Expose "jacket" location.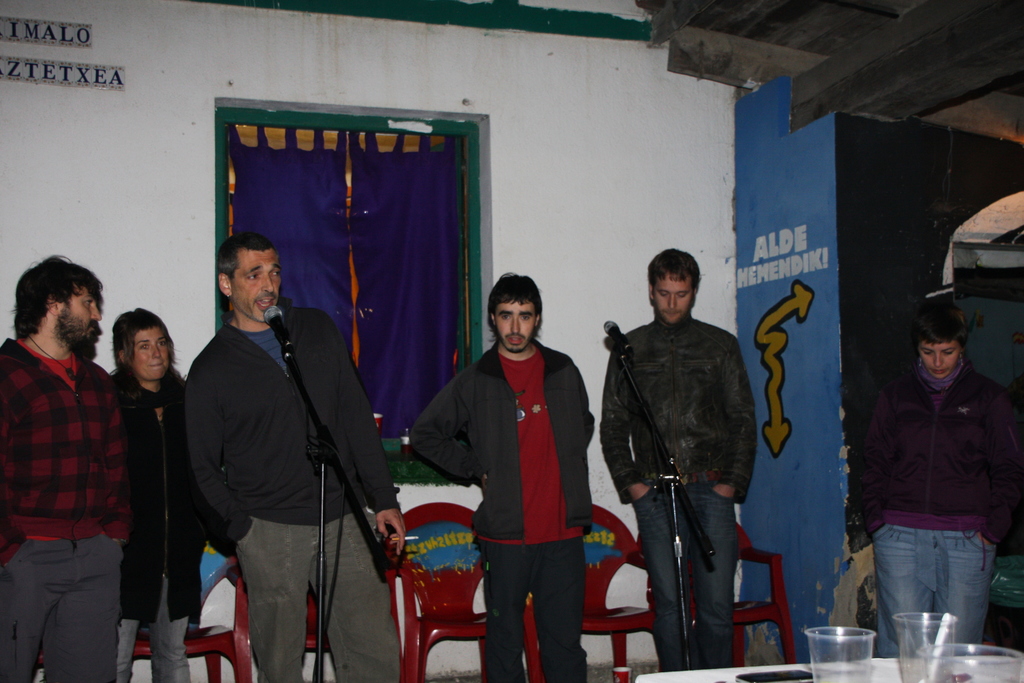
Exposed at (left=0, top=337, right=135, bottom=561).
